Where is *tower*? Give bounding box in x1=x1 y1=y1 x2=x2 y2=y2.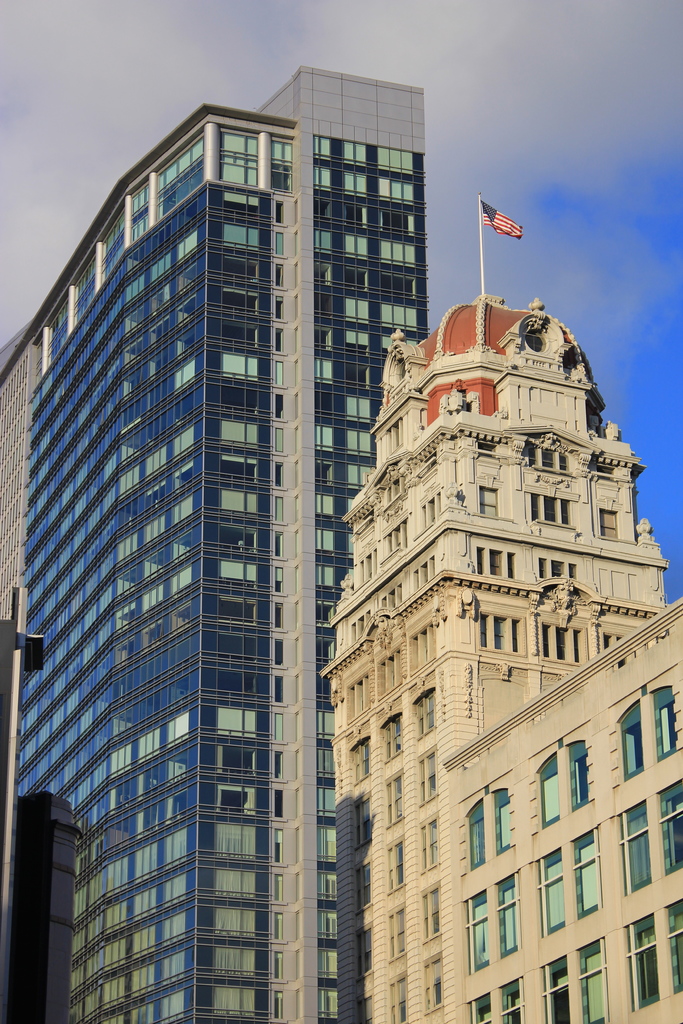
x1=27 y1=108 x2=552 y2=975.
